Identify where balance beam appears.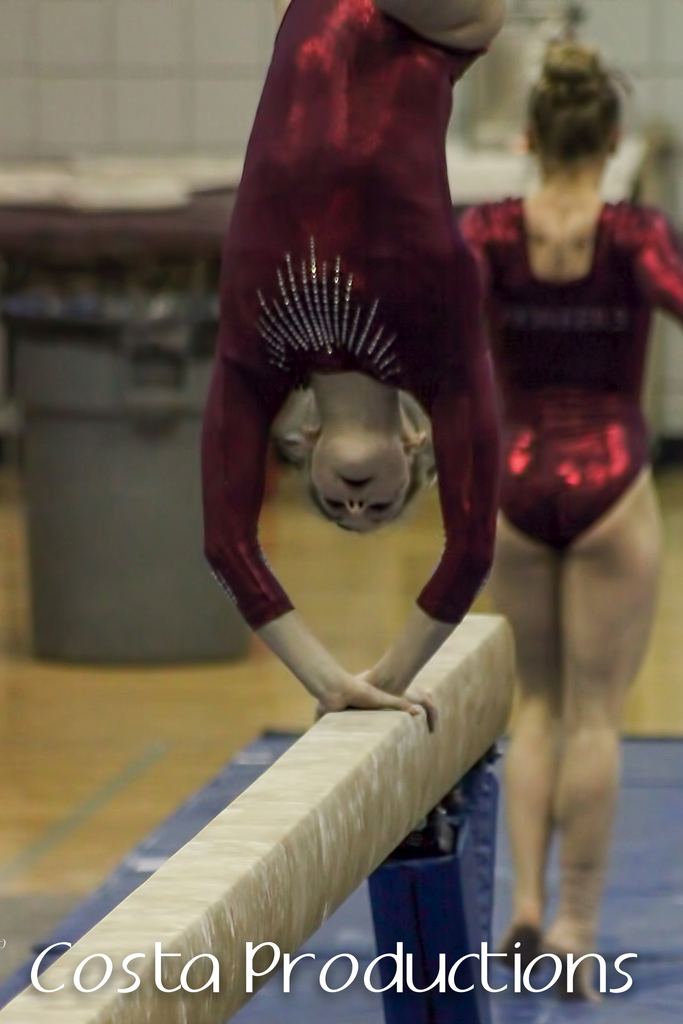
Appears at [0, 610, 515, 1023].
